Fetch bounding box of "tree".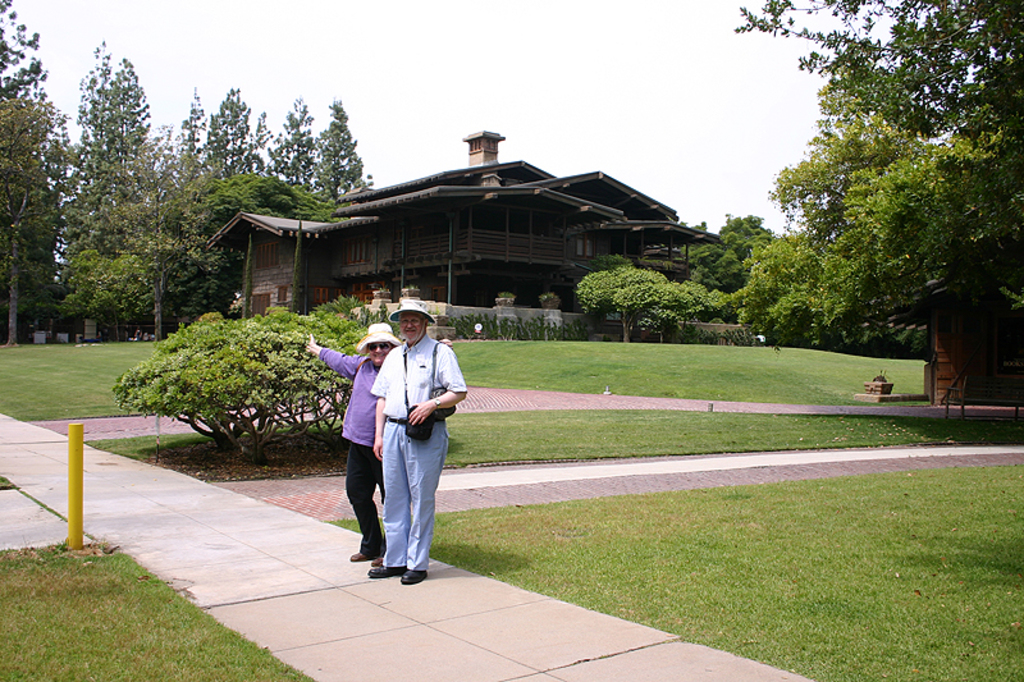
Bbox: box(97, 116, 212, 326).
